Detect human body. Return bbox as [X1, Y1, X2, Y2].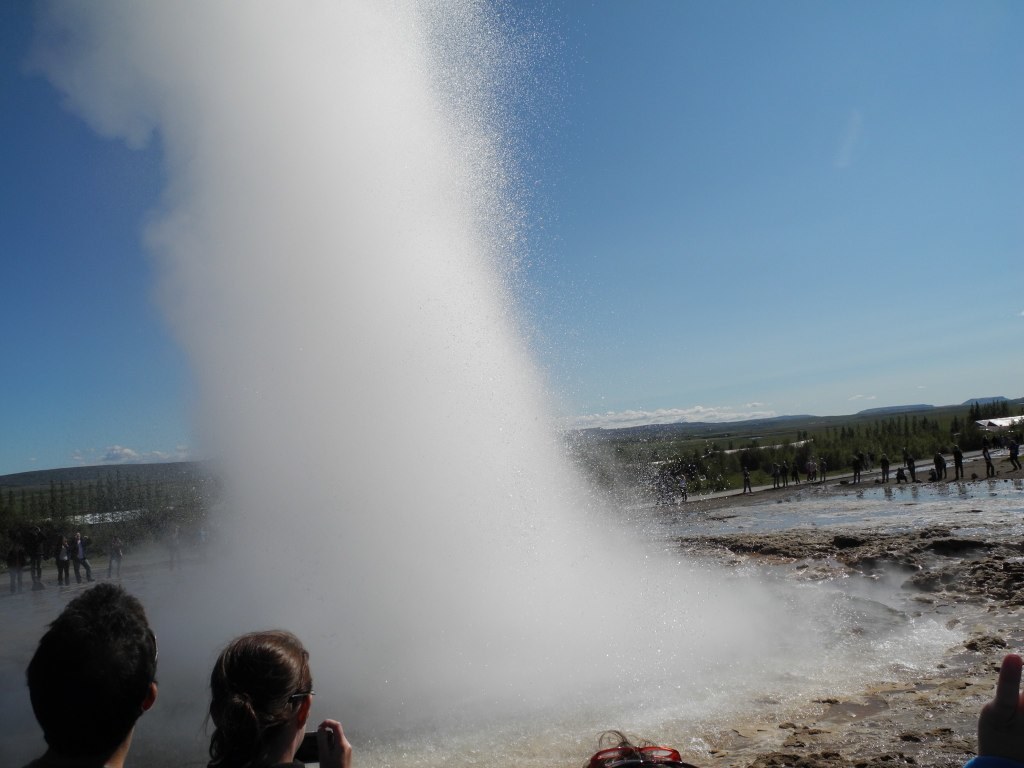
[902, 450, 915, 480].
